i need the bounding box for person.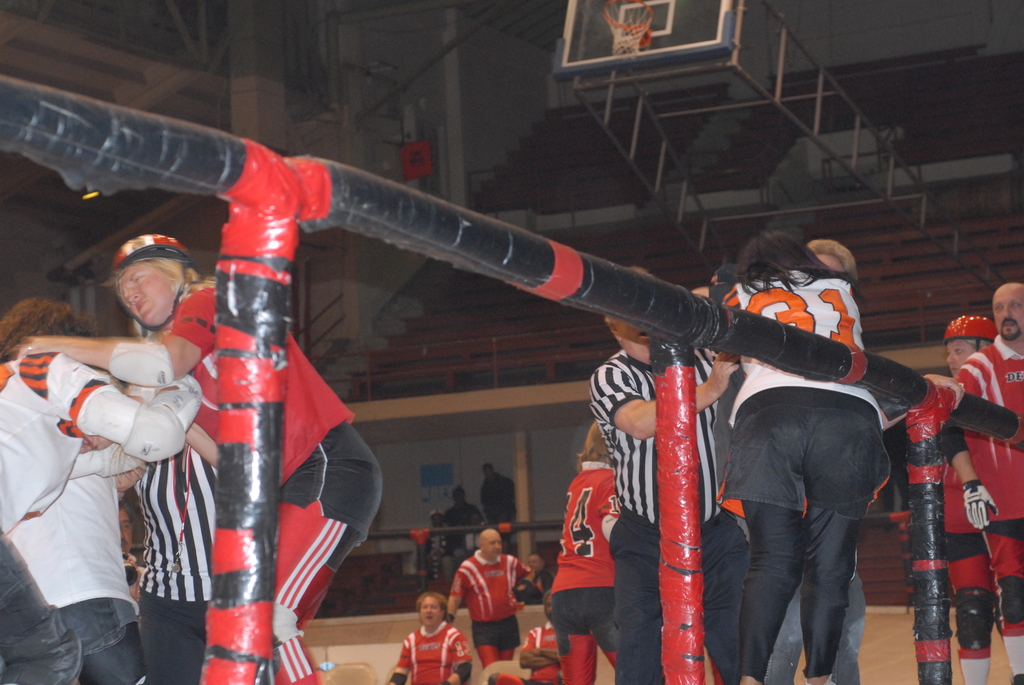
Here it is: box(0, 301, 200, 684).
